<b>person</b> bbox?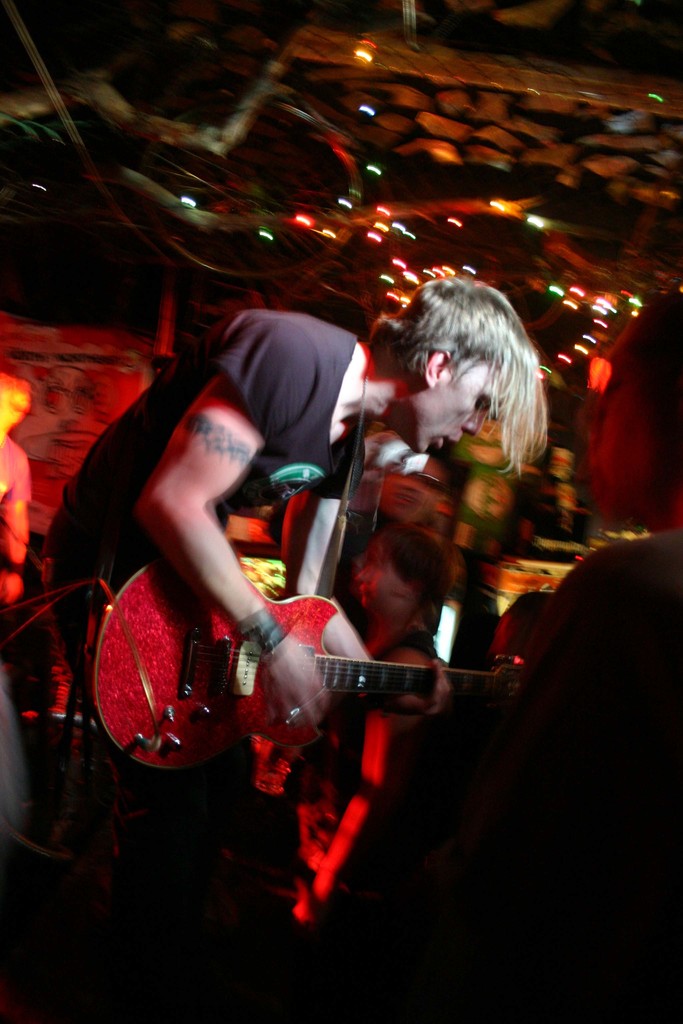
[0,352,33,602]
